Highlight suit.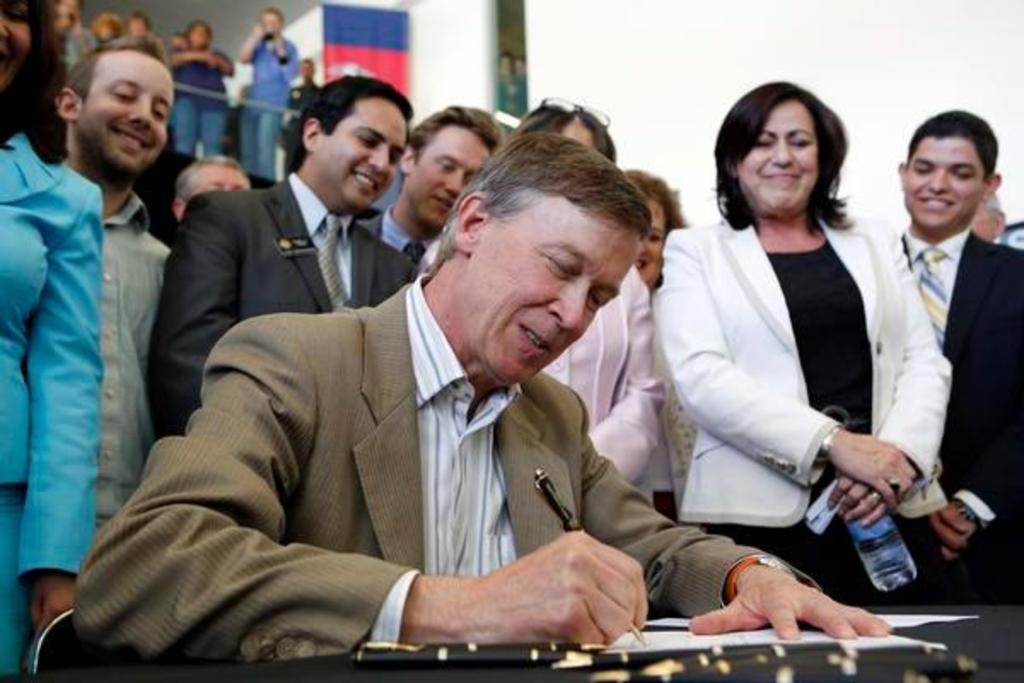
Highlighted region: [left=65, top=277, right=824, bottom=659].
